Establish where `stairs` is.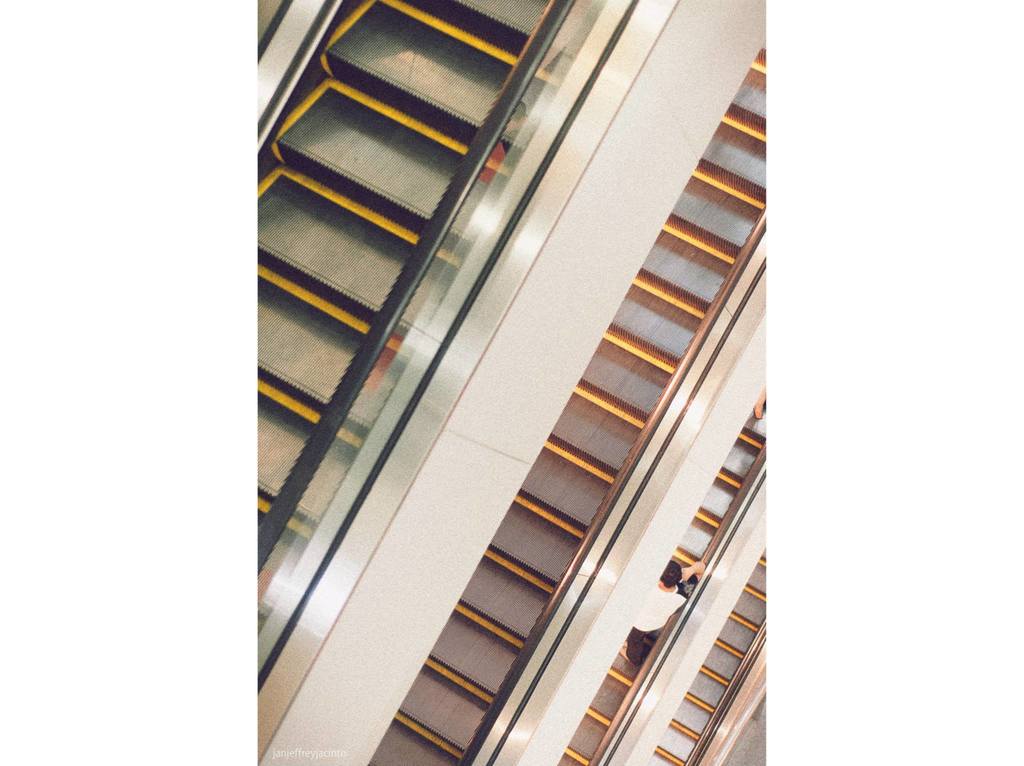
Established at (208,0,606,643).
